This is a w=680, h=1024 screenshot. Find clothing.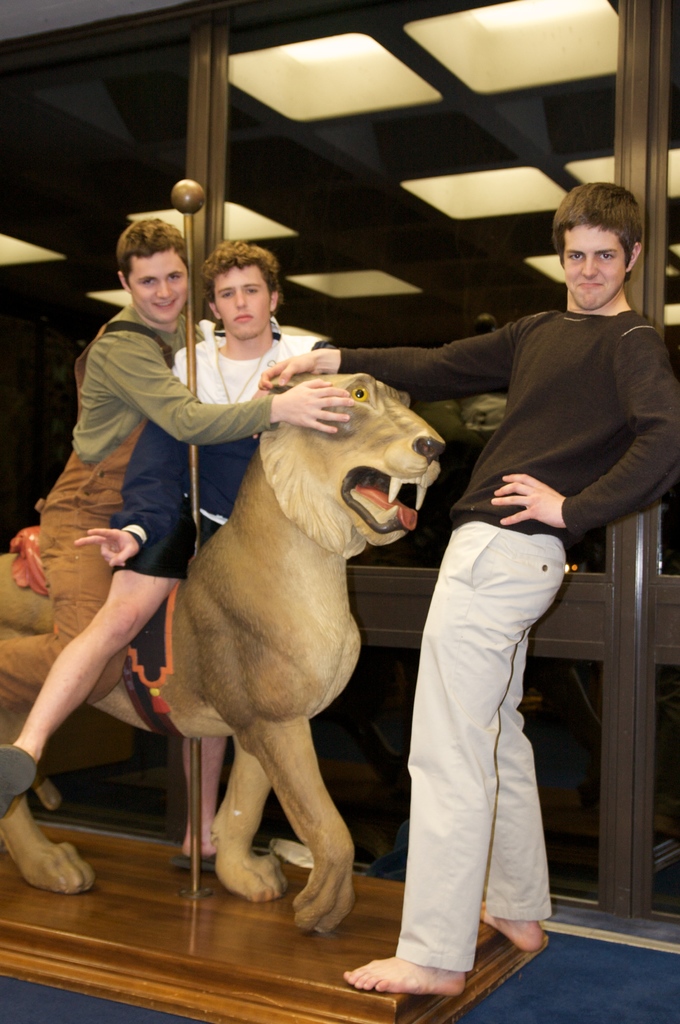
Bounding box: box(109, 316, 335, 580).
